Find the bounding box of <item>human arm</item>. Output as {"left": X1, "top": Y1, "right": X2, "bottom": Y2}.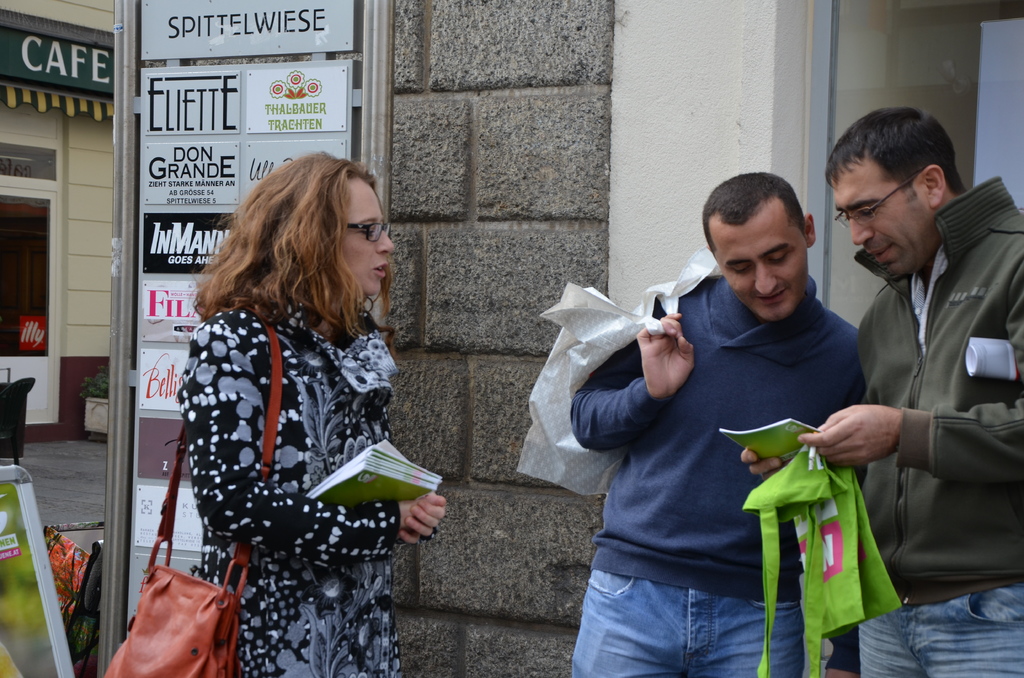
{"left": 797, "top": 412, "right": 1023, "bottom": 472}.
